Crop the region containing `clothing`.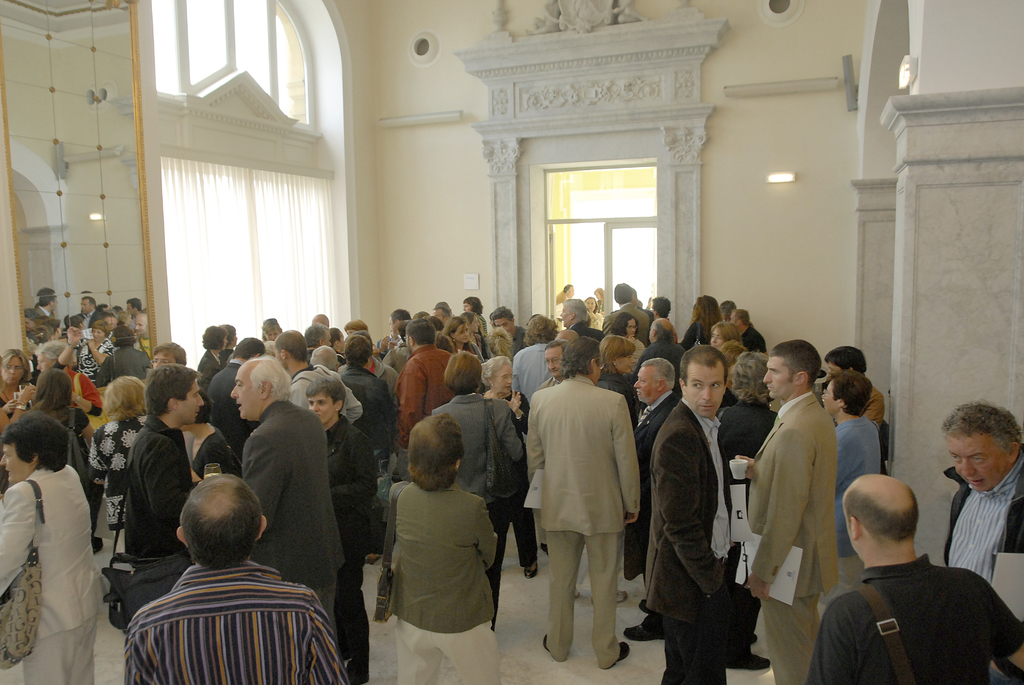
Crop region: [x1=337, y1=361, x2=396, y2=445].
